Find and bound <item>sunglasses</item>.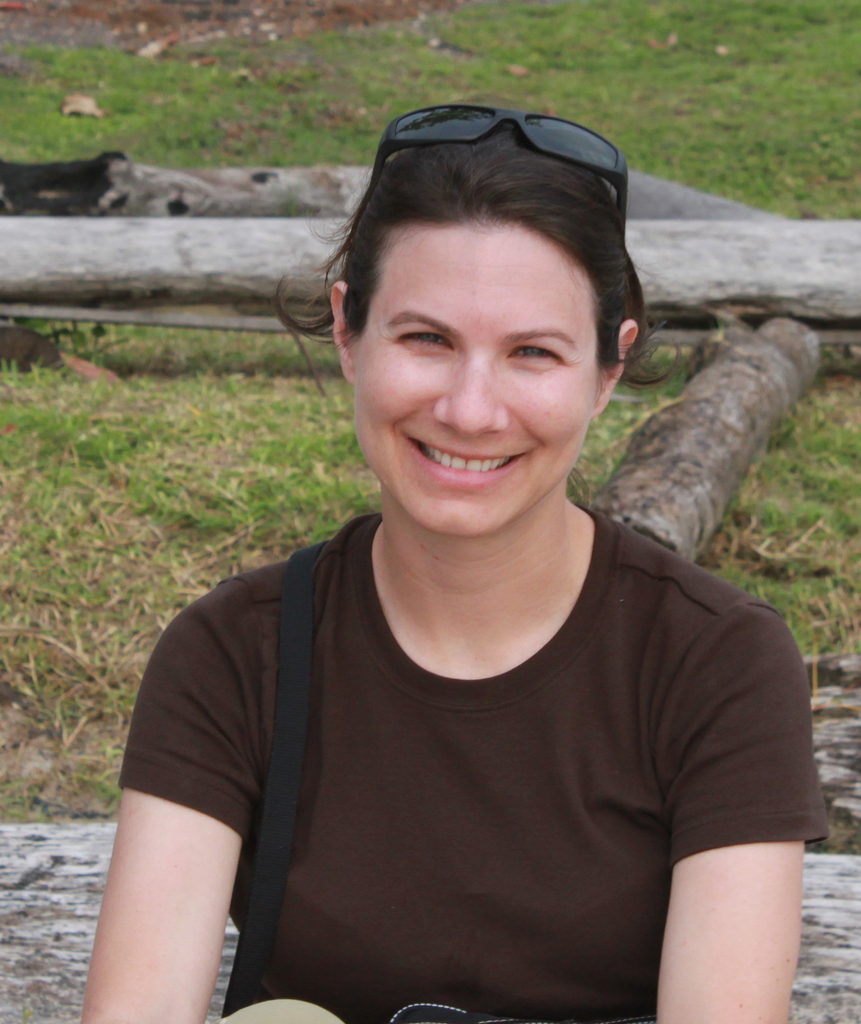
Bound: [371, 104, 627, 221].
